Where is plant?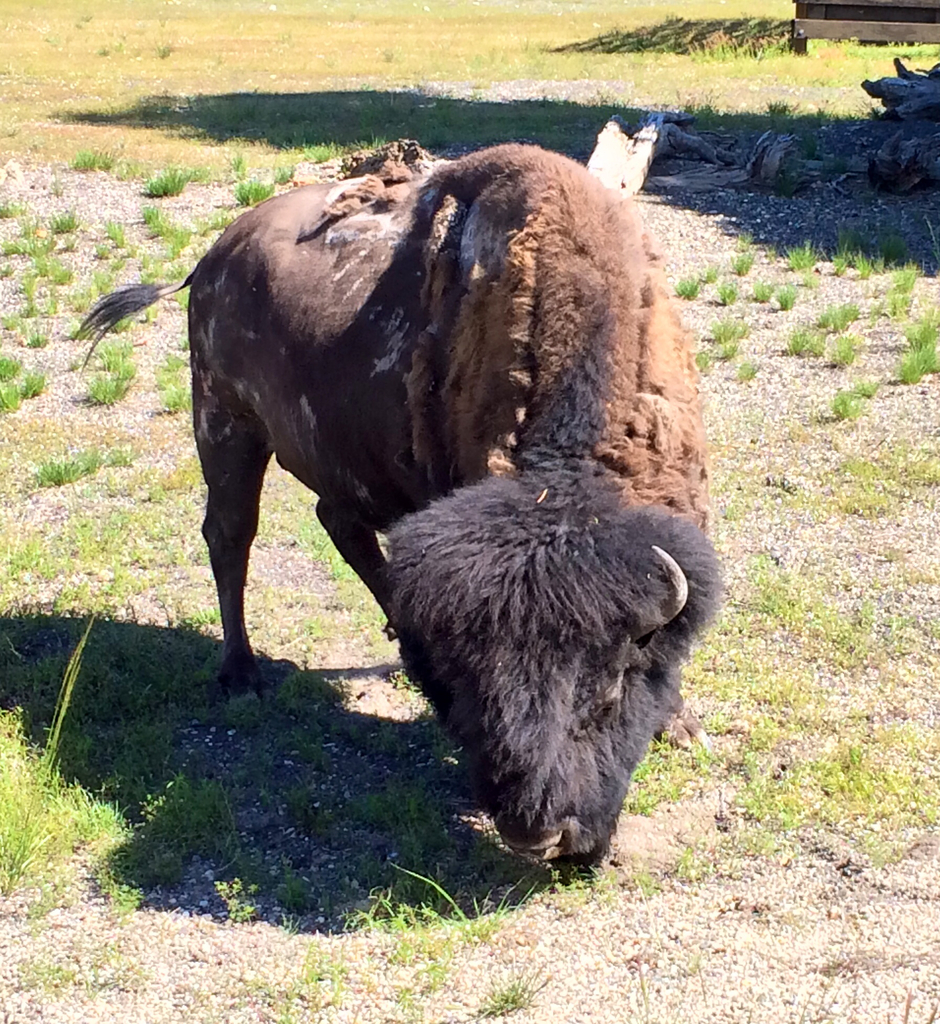
(750, 277, 771, 301).
